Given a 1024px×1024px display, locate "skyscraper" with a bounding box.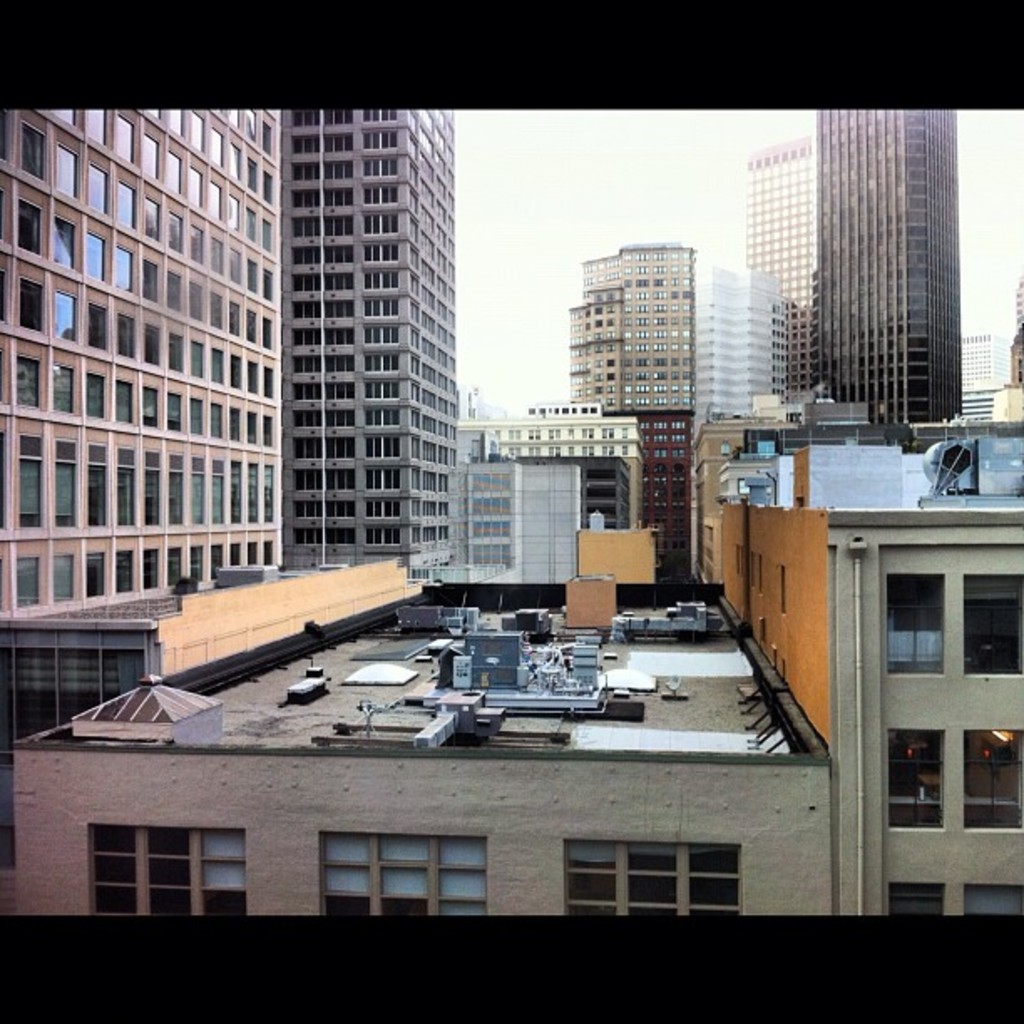
Located: detection(0, 102, 293, 616).
